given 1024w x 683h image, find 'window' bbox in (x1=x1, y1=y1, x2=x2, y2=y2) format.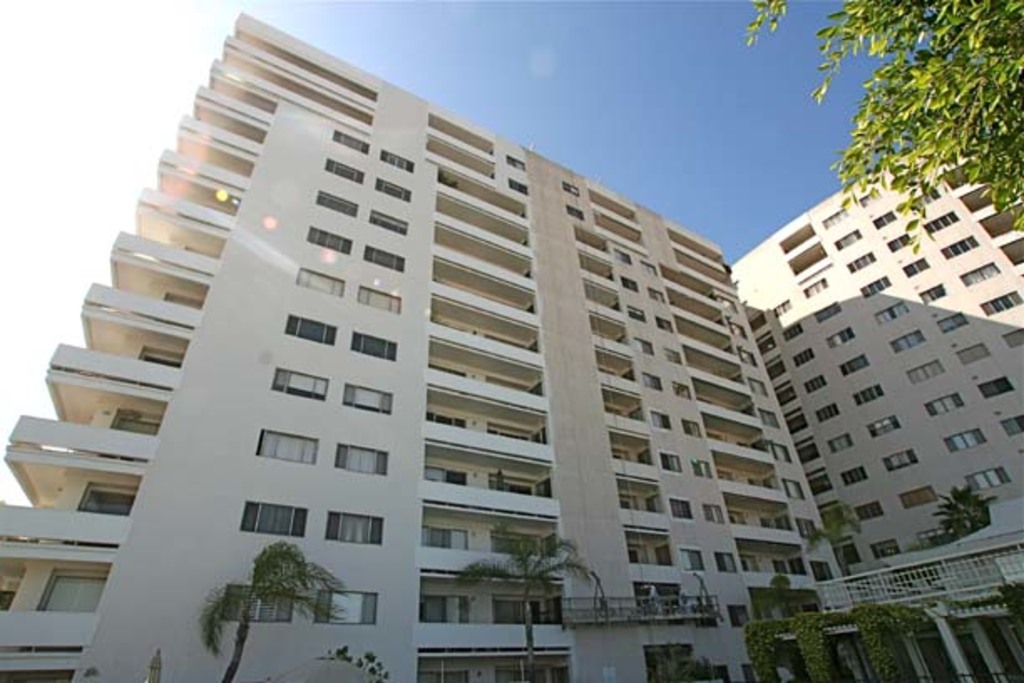
(x1=810, y1=465, x2=832, y2=499).
